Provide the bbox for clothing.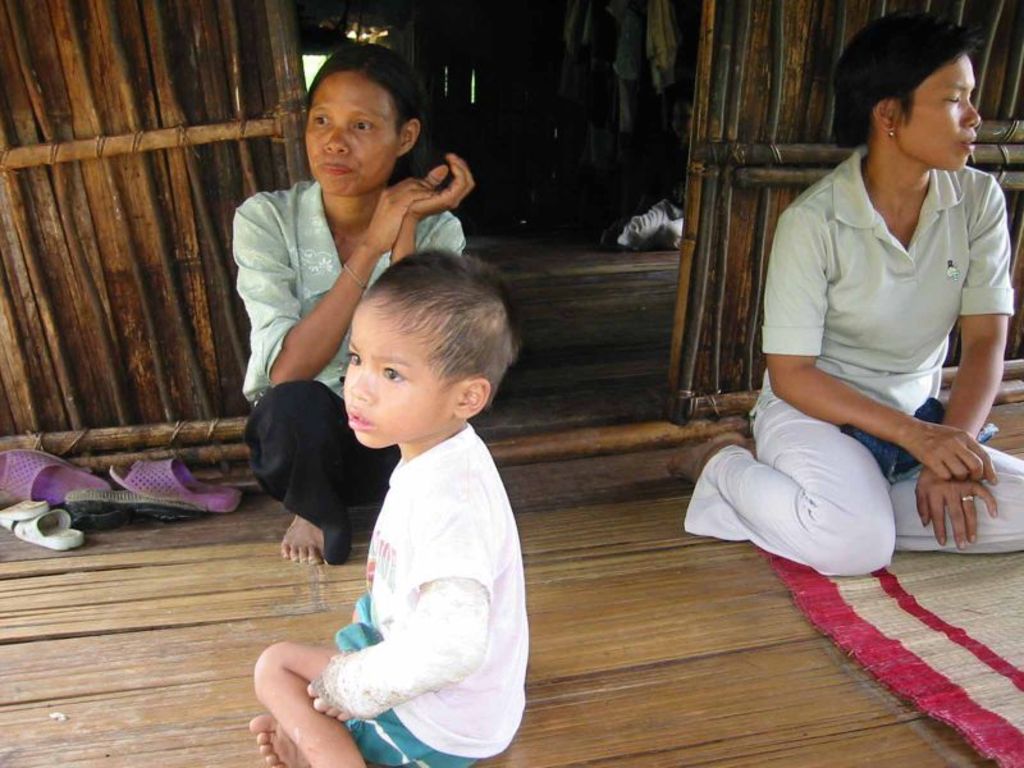
BBox(232, 179, 467, 563).
